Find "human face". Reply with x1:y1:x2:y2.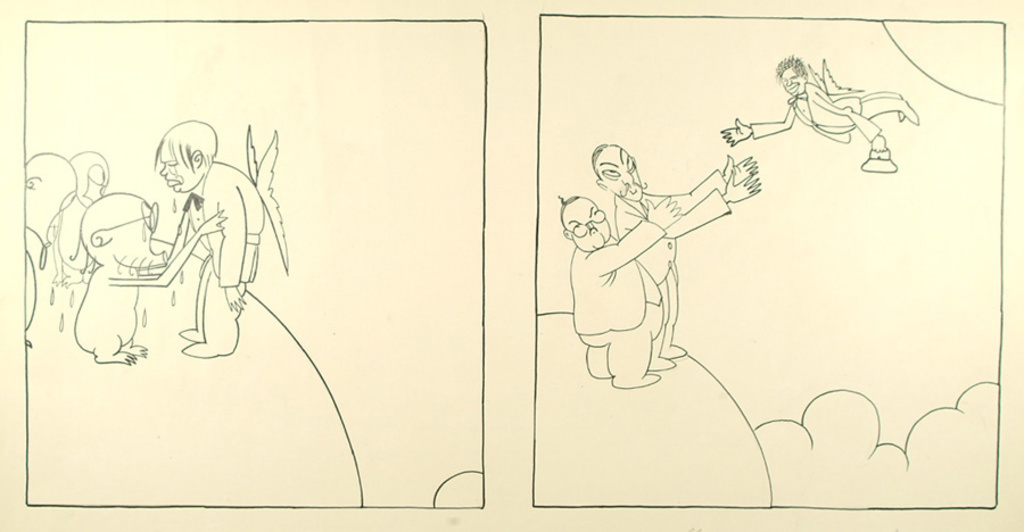
596:146:643:203.
